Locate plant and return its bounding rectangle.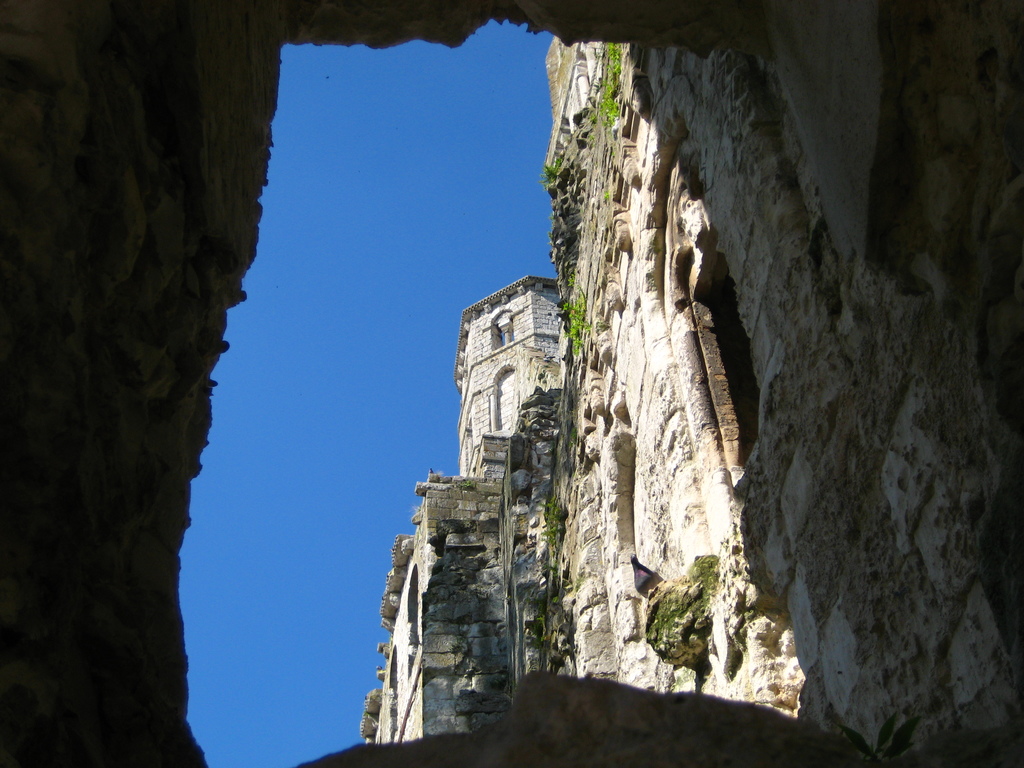
{"x1": 551, "y1": 289, "x2": 593, "y2": 356}.
